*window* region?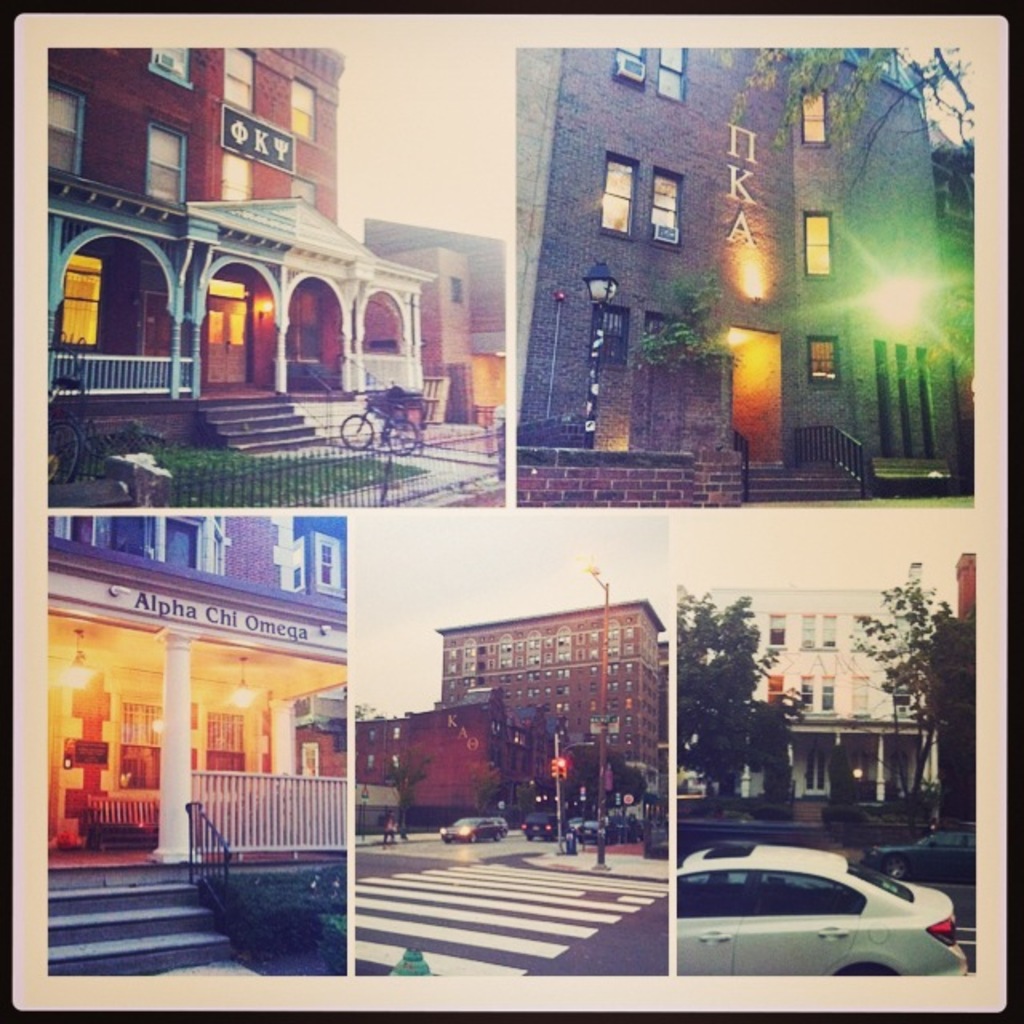
139 115 184 211
